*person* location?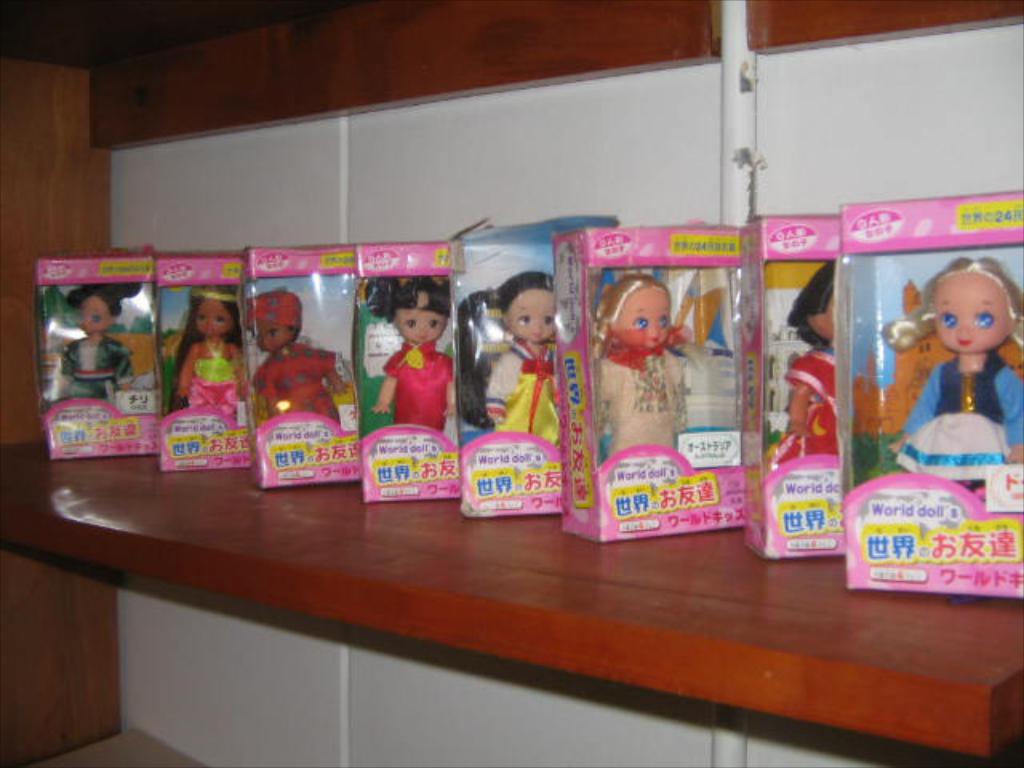
[left=374, top=266, right=458, bottom=437]
